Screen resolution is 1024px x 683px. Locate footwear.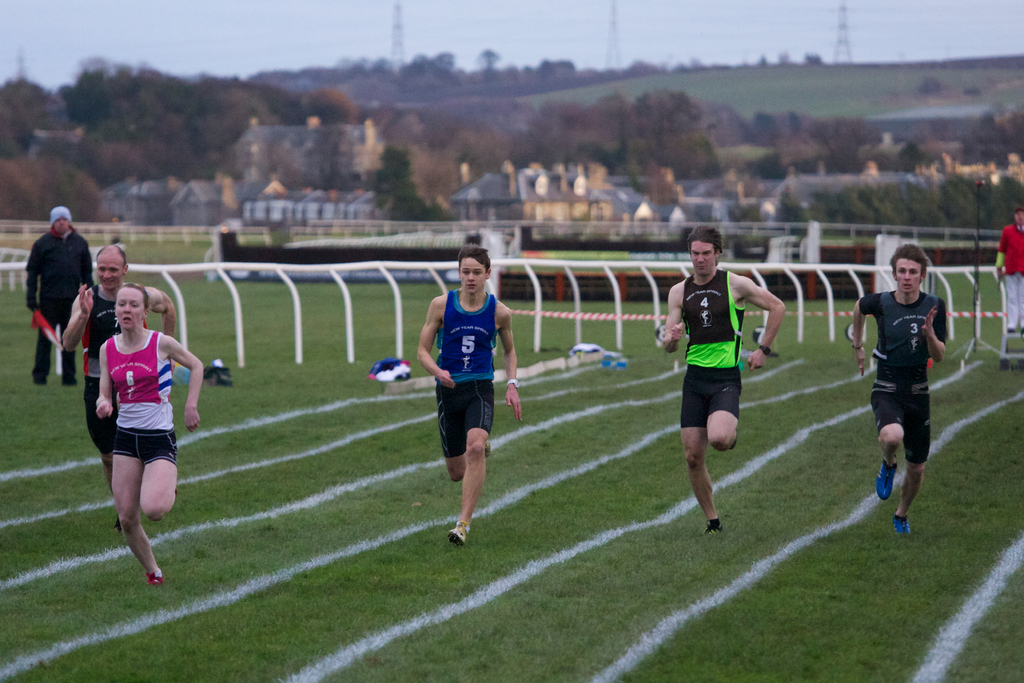
Rect(893, 515, 911, 533).
